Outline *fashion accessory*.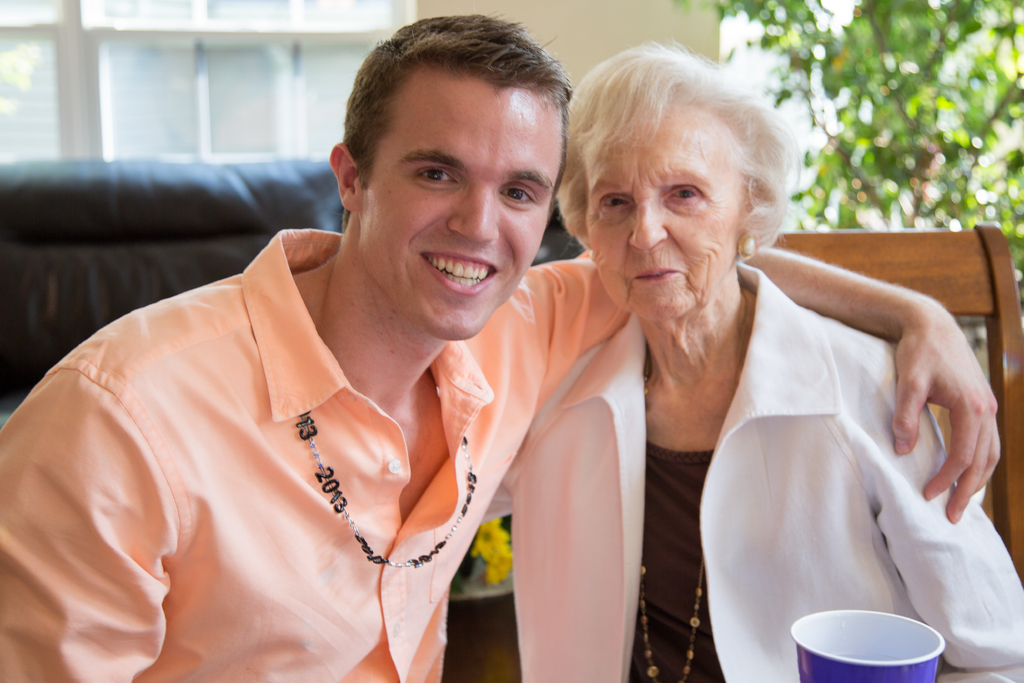
Outline: l=296, t=411, r=478, b=570.
